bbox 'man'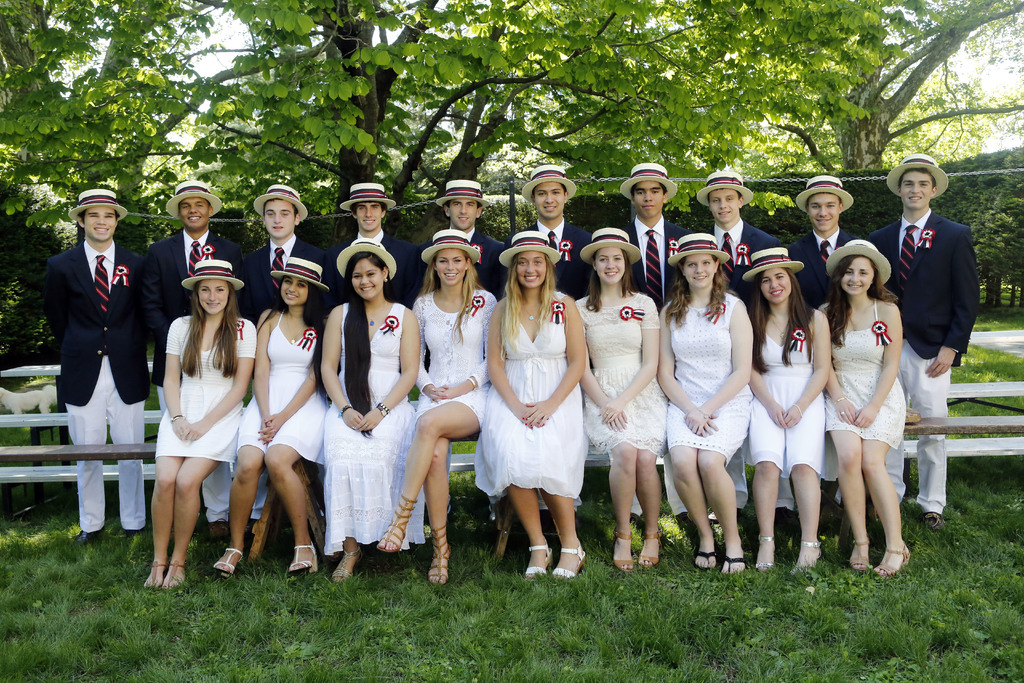
pyautogui.locateOnScreen(145, 180, 241, 540)
